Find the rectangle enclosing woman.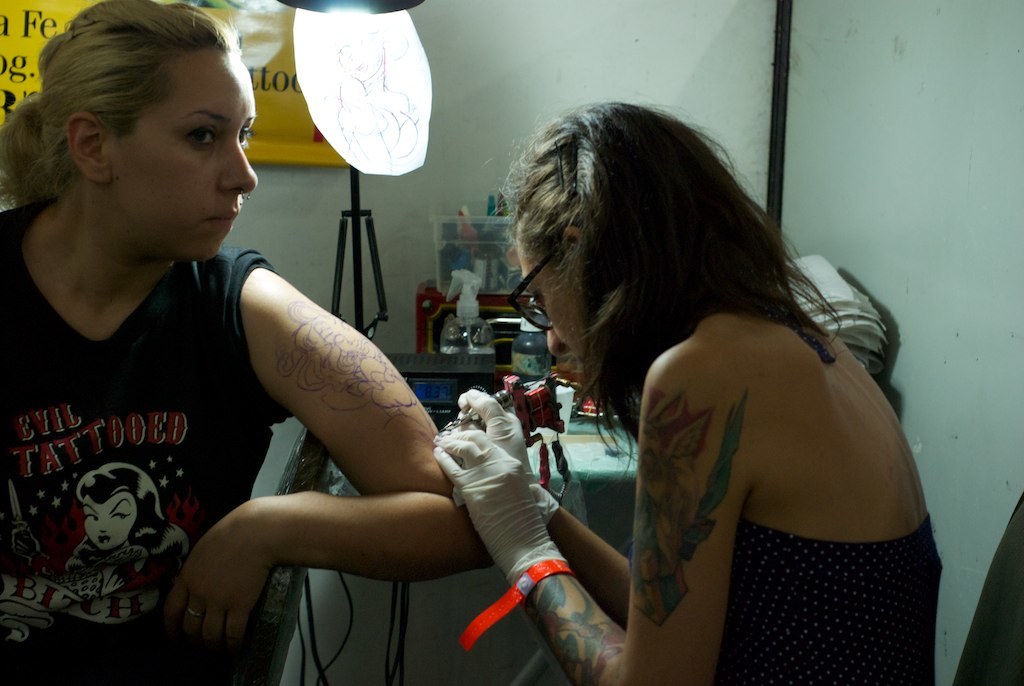
[left=62, top=461, right=189, bottom=588].
